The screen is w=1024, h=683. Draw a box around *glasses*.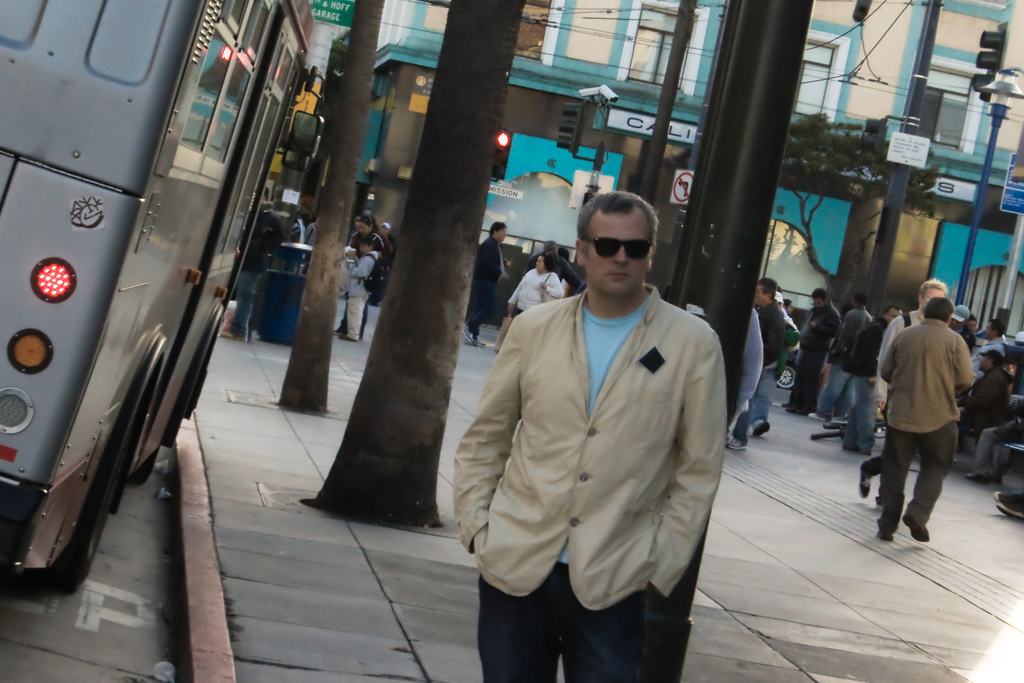
584,233,655,263.
